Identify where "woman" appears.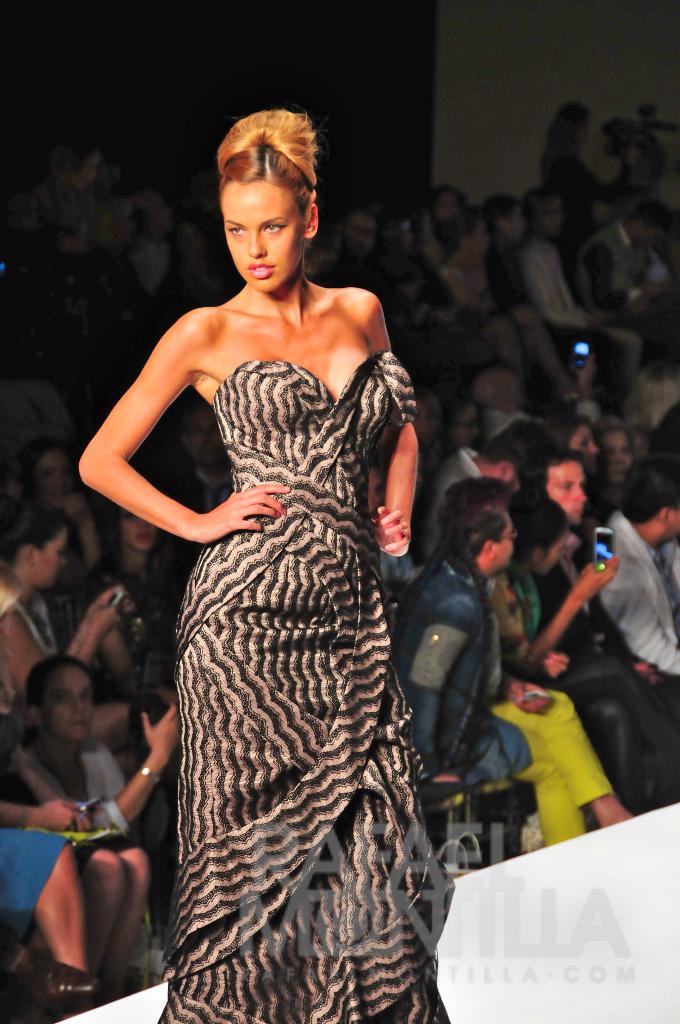
Appears at 523 99 628 245.
